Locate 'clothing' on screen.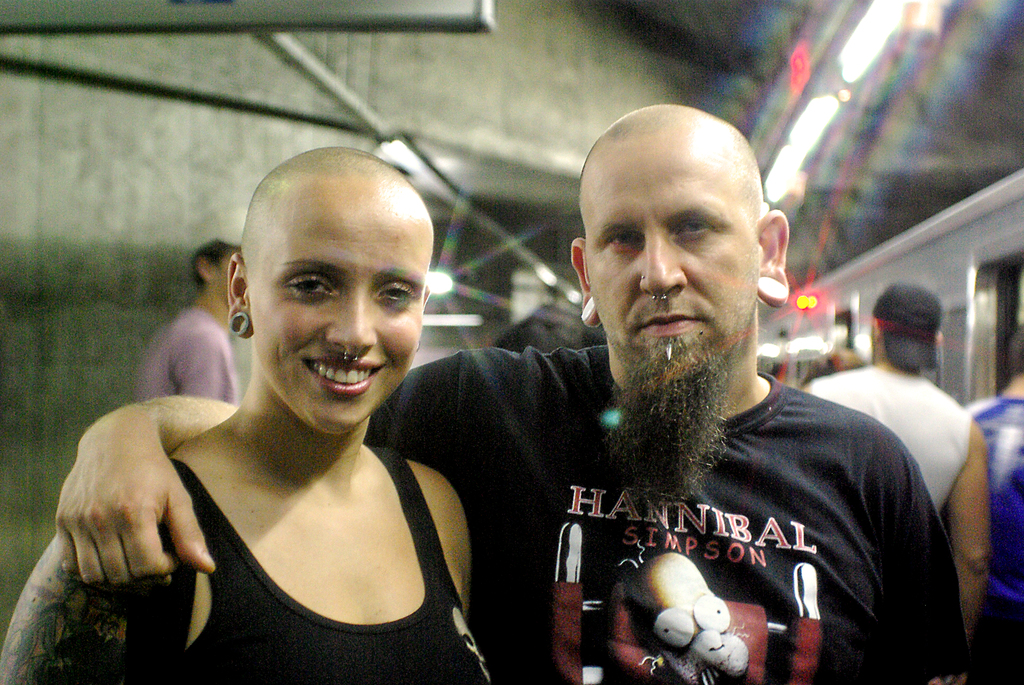
On screen at (981, 397, 1023, 684).
